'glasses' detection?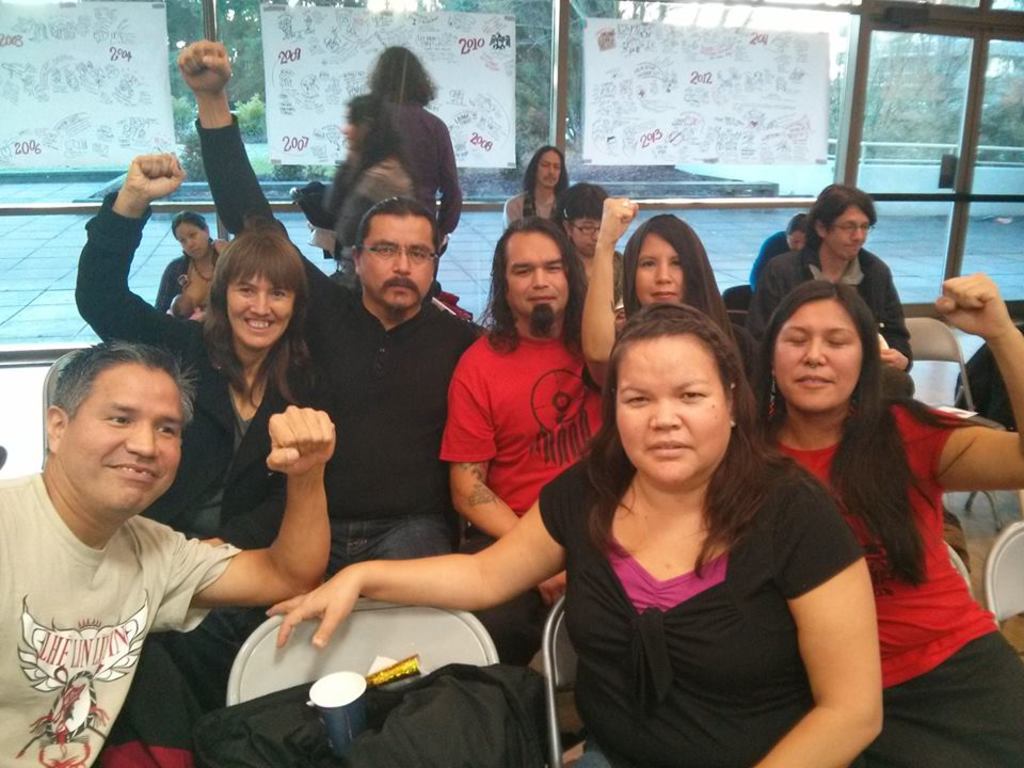
<region>822, 221, 874, 234</region>
